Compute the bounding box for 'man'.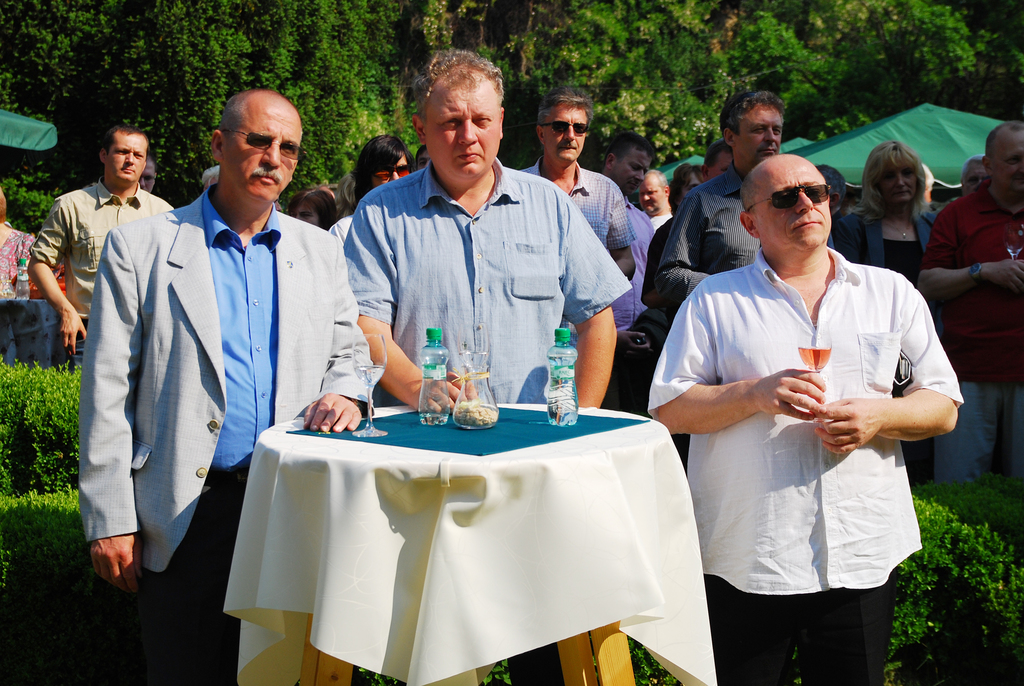
locate(648, 151, 961, 685).
